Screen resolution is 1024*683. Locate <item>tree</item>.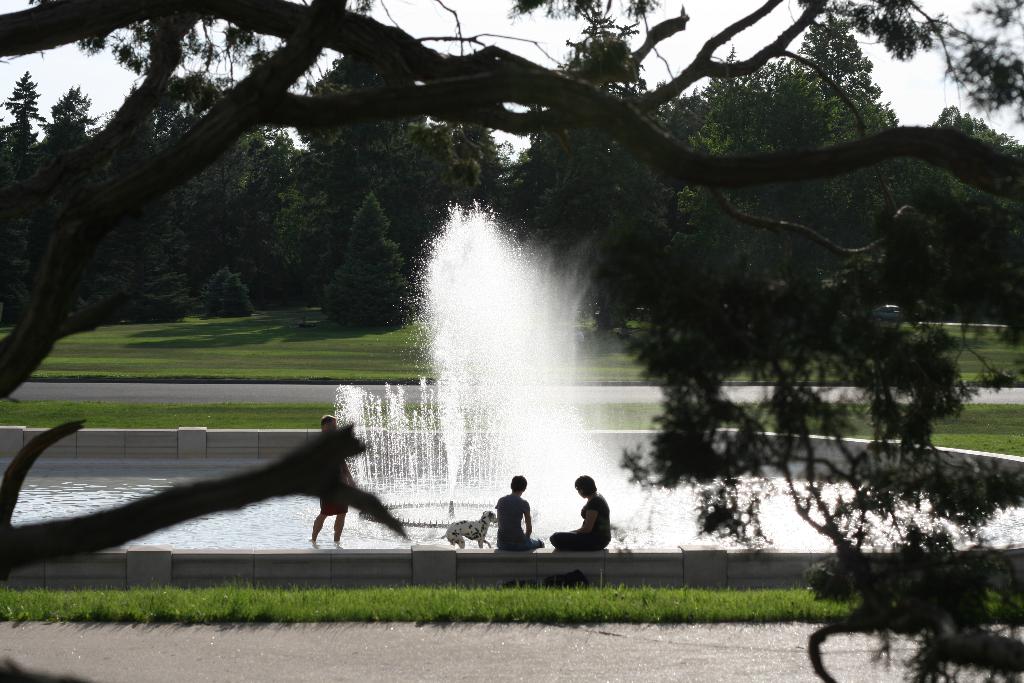
box(865, 95, 1023, 320).
